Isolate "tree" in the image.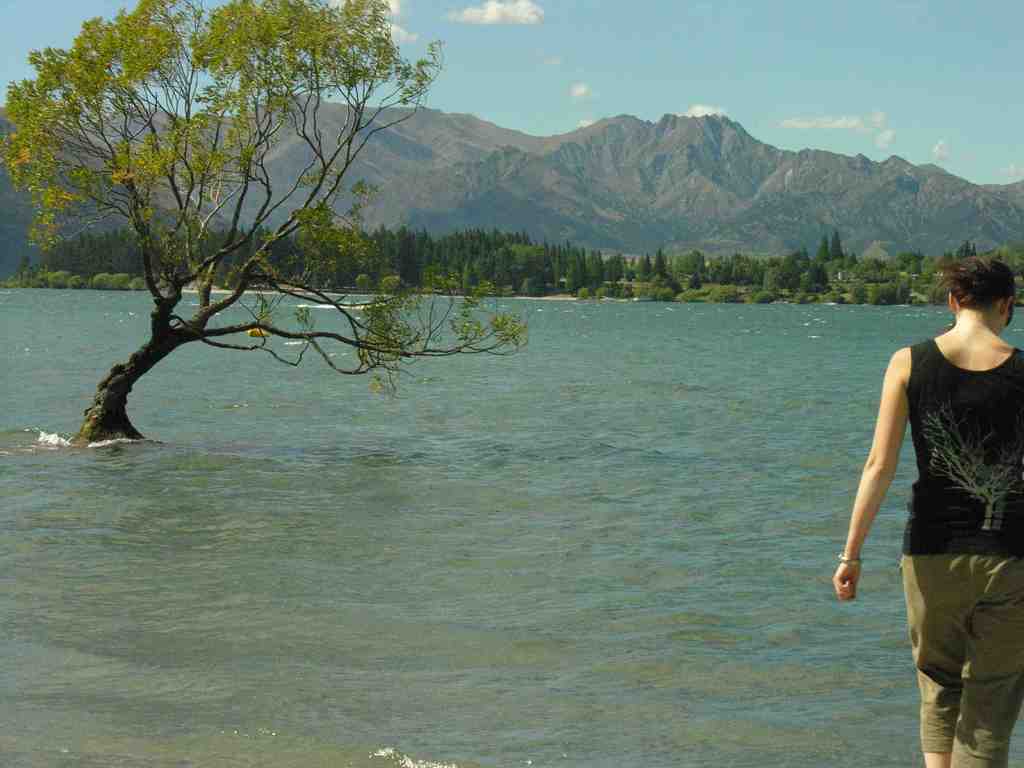
Isolated region: (792,292,815,305).
